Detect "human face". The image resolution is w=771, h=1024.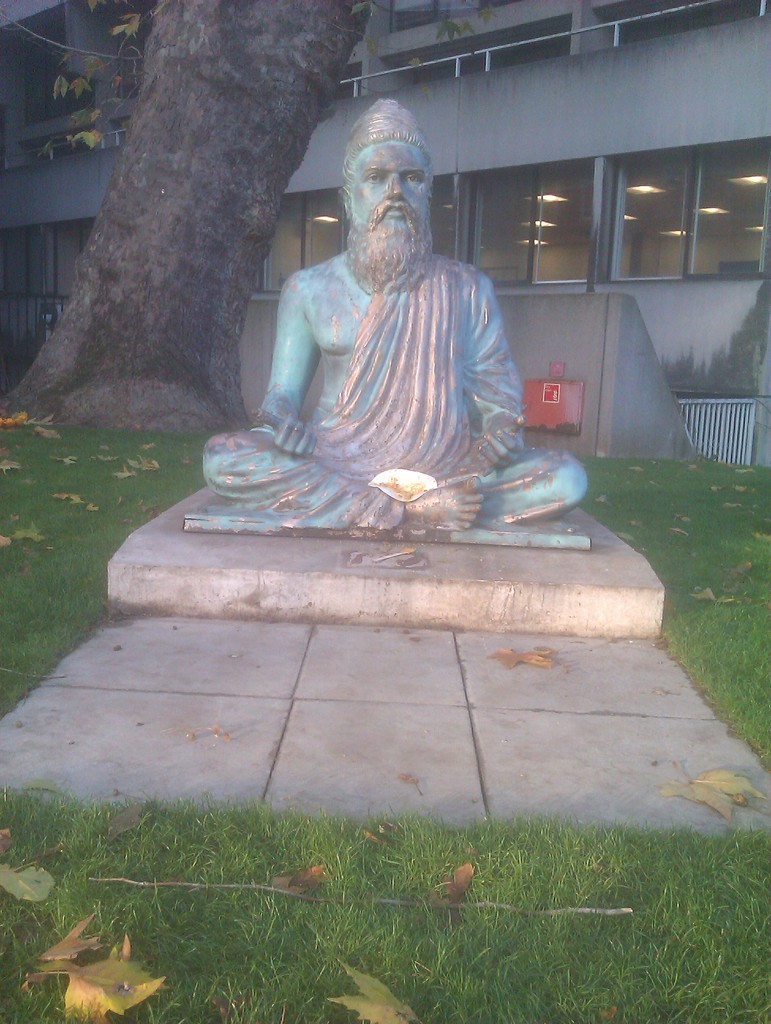
x1=347 y1=142 x2=431 y2=243.
